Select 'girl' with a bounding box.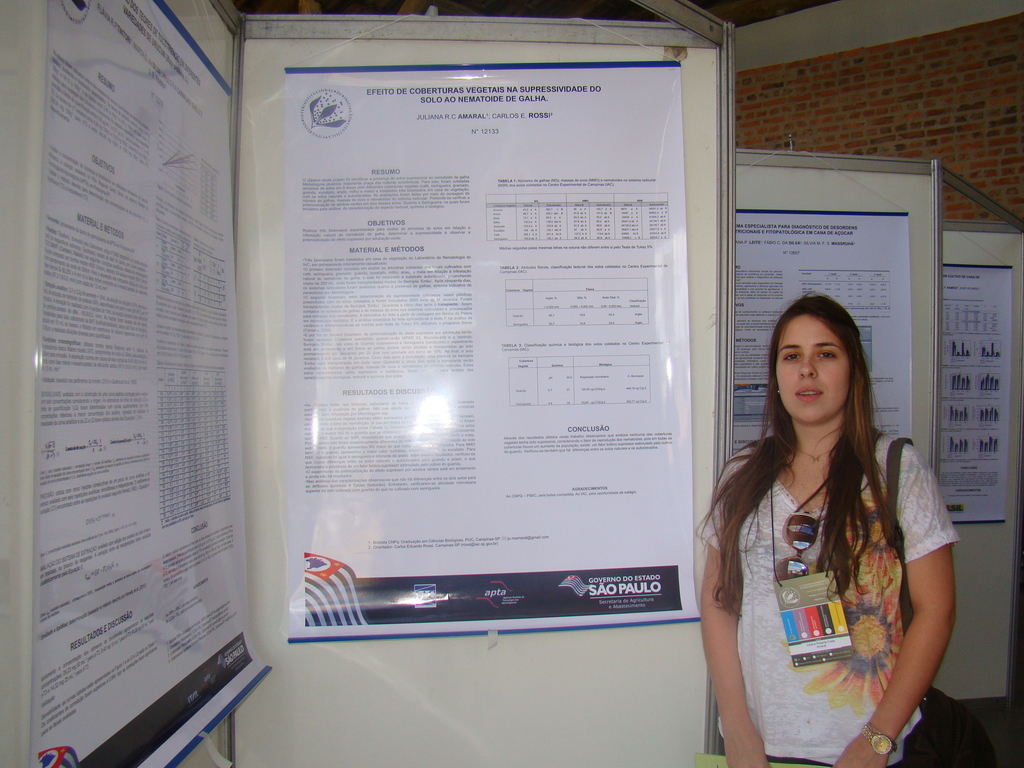
pyautogui.locateOnScreen(698, 294, 957, 767).
